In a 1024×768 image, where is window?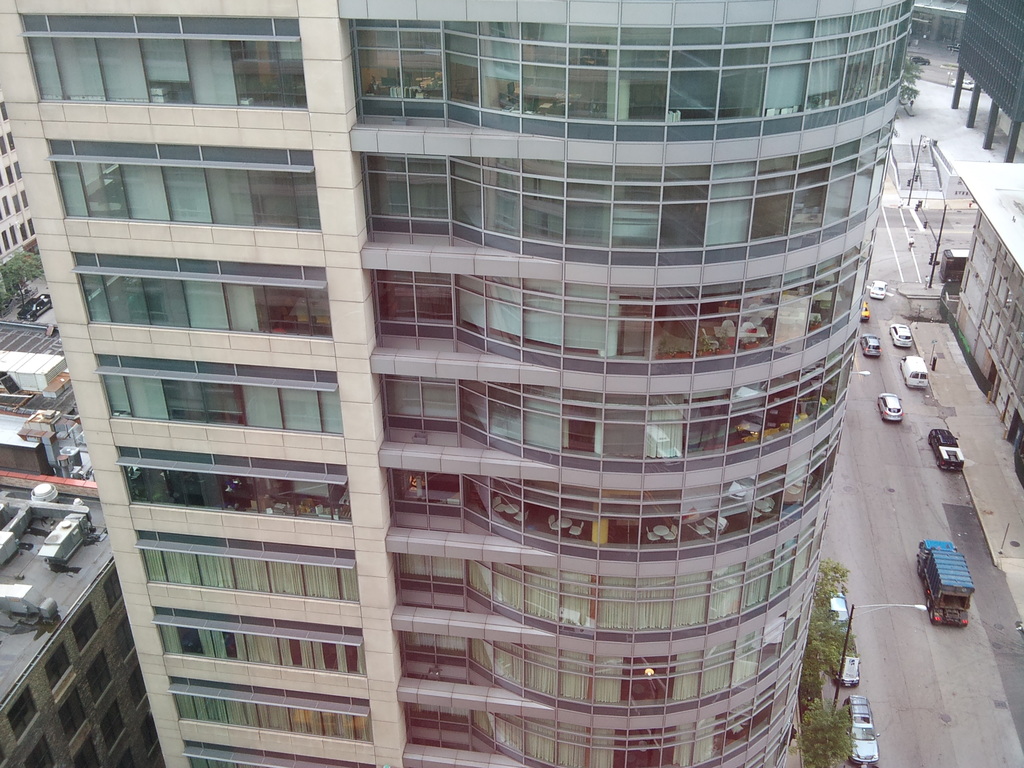
l=182, t=742, r=374, b=767.
